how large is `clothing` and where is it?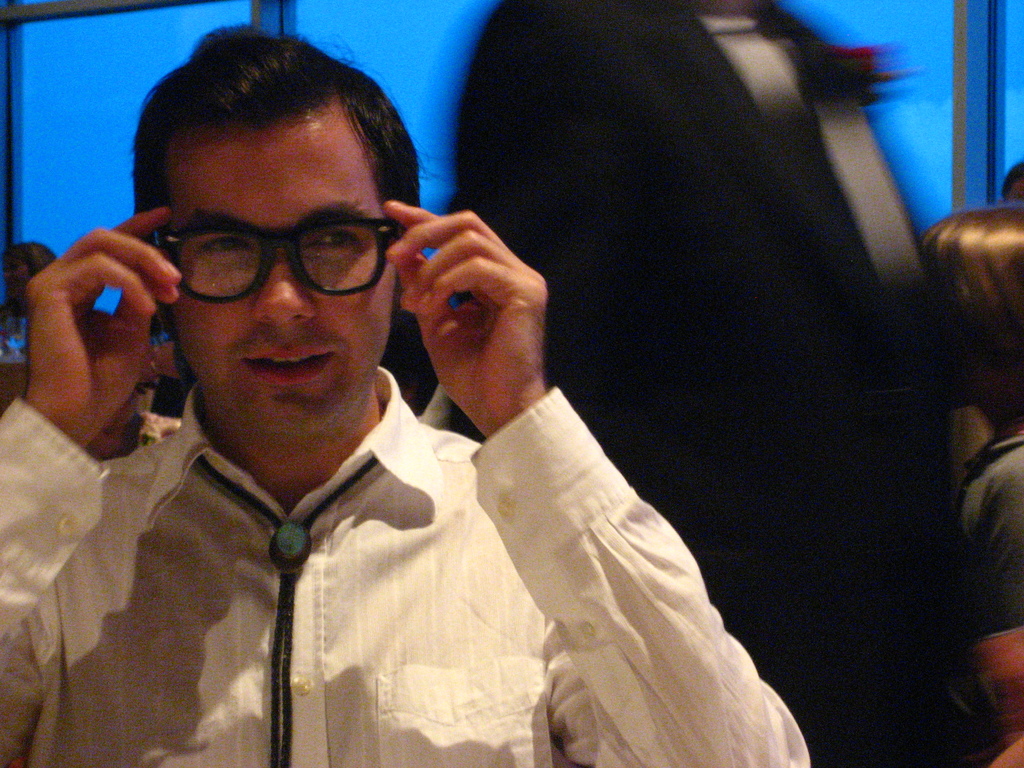
Bounding box: box=[0, 370, 833, 767].
